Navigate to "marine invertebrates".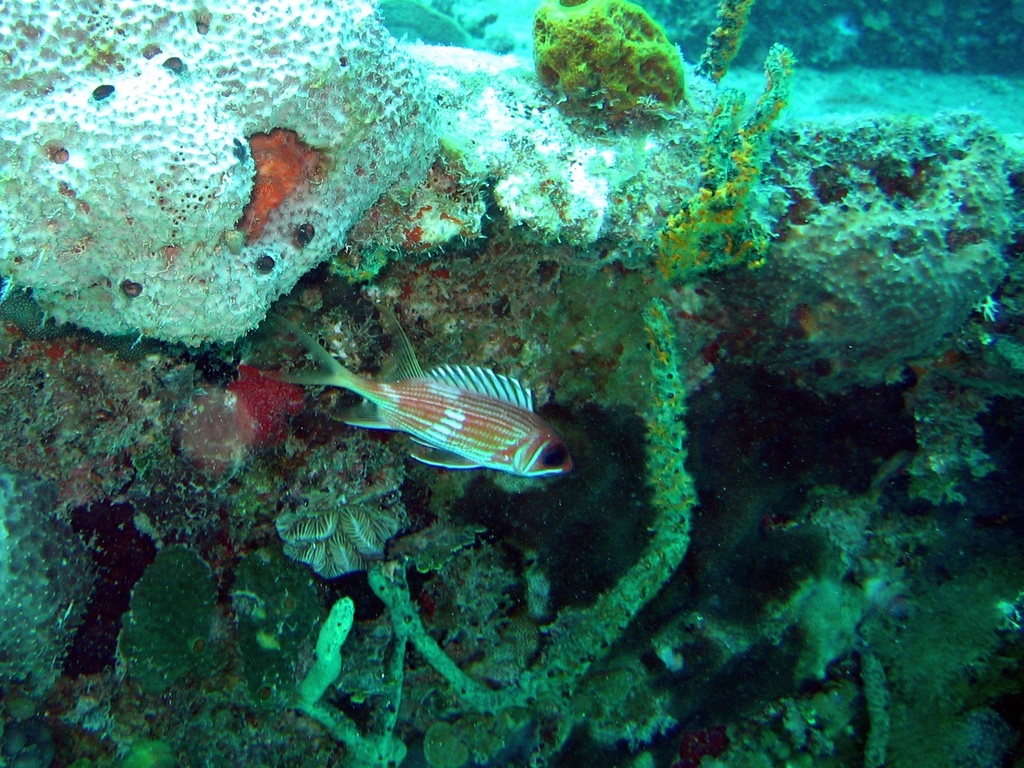
Navigation target: (x1=1, y1=0, x2=472, y2=365).
